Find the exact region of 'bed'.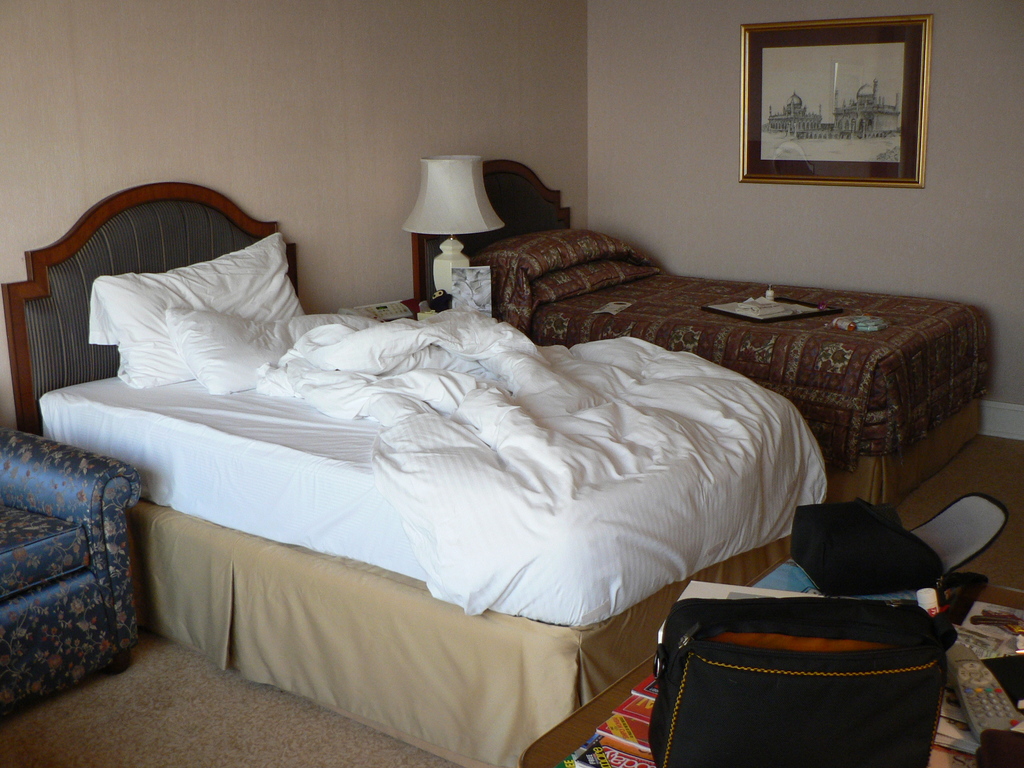
Exact region: box=[0, 177, 831, 767].
